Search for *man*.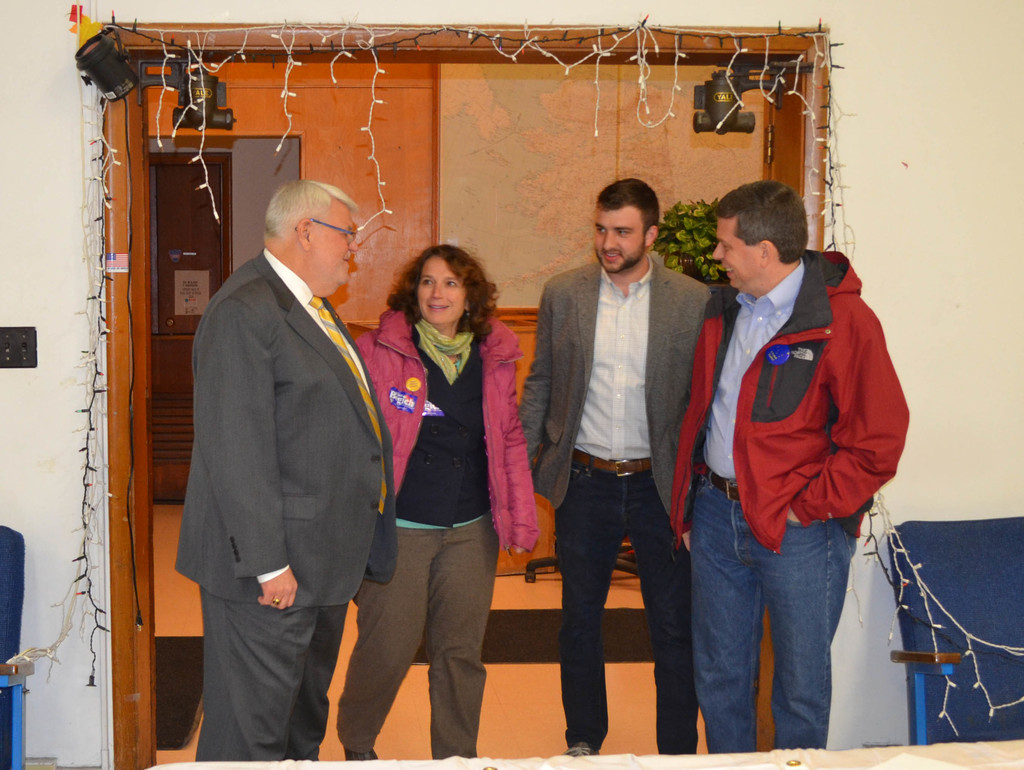
Found at {"x1": 158, "y1": 181, "x2": 405, "y2": 769}.
